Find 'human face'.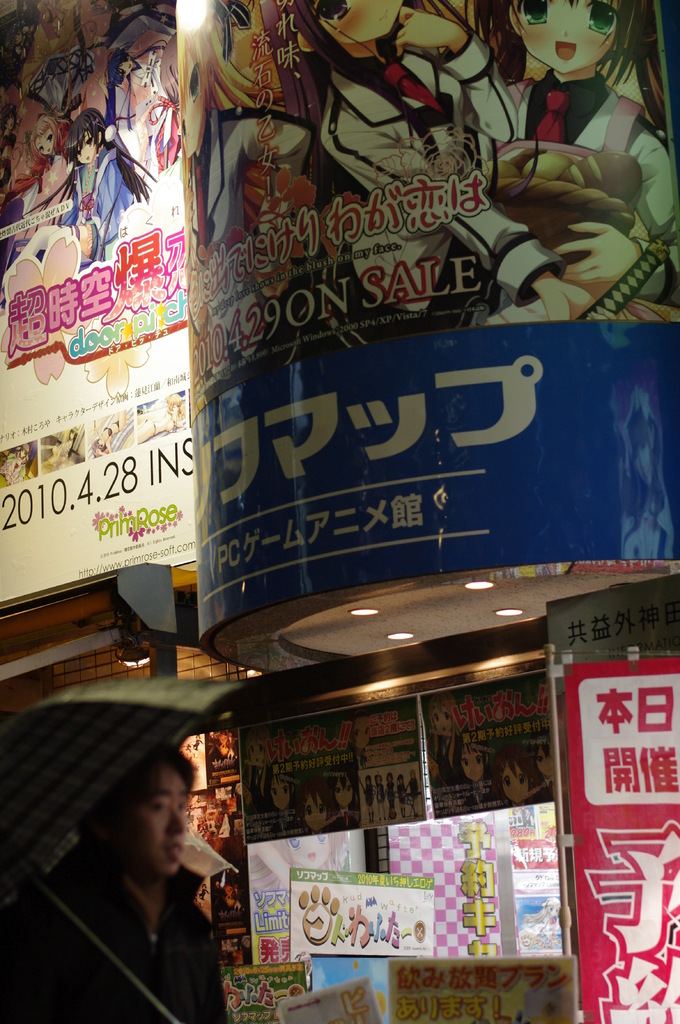
box(120, 756, 189, 876).
